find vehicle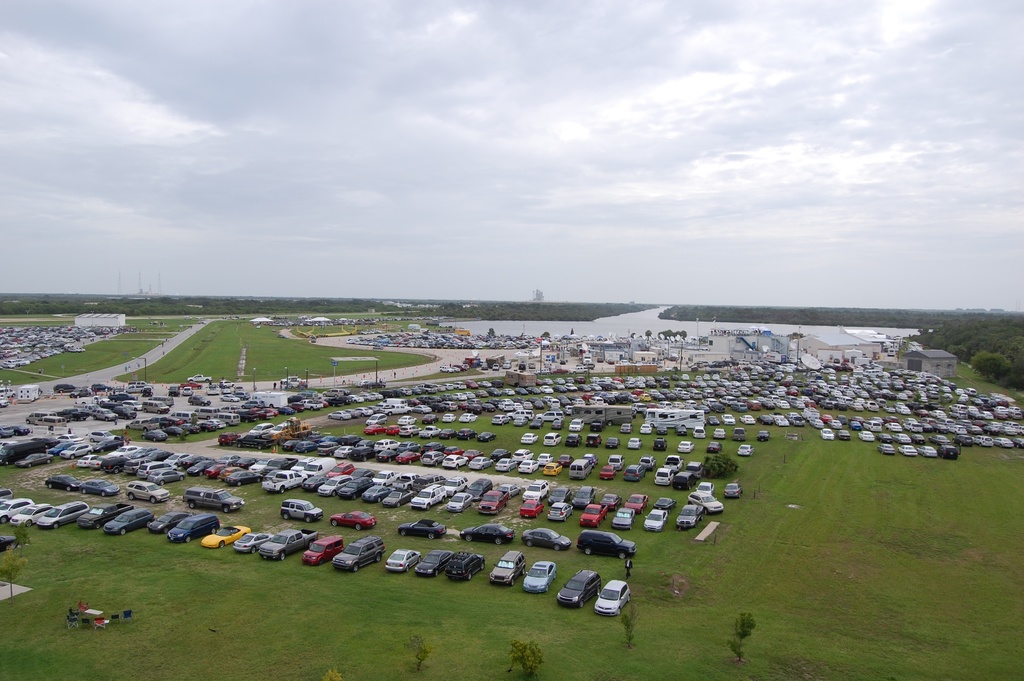
628, 434, 644, 448
